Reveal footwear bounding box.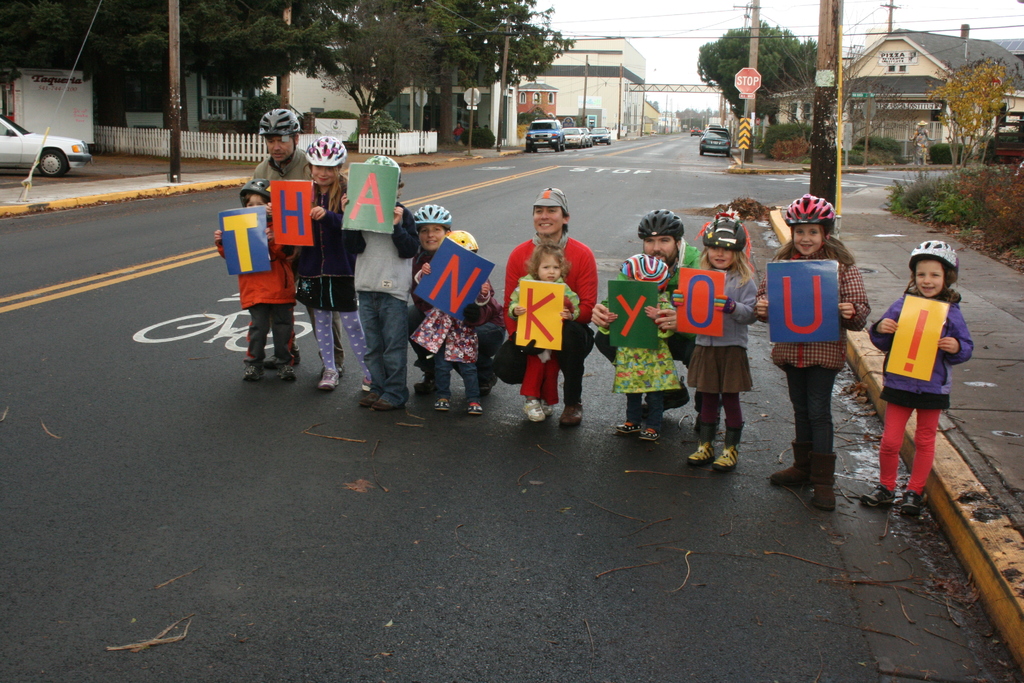
Revealed: bbox=[435, 397, 449, 414].
